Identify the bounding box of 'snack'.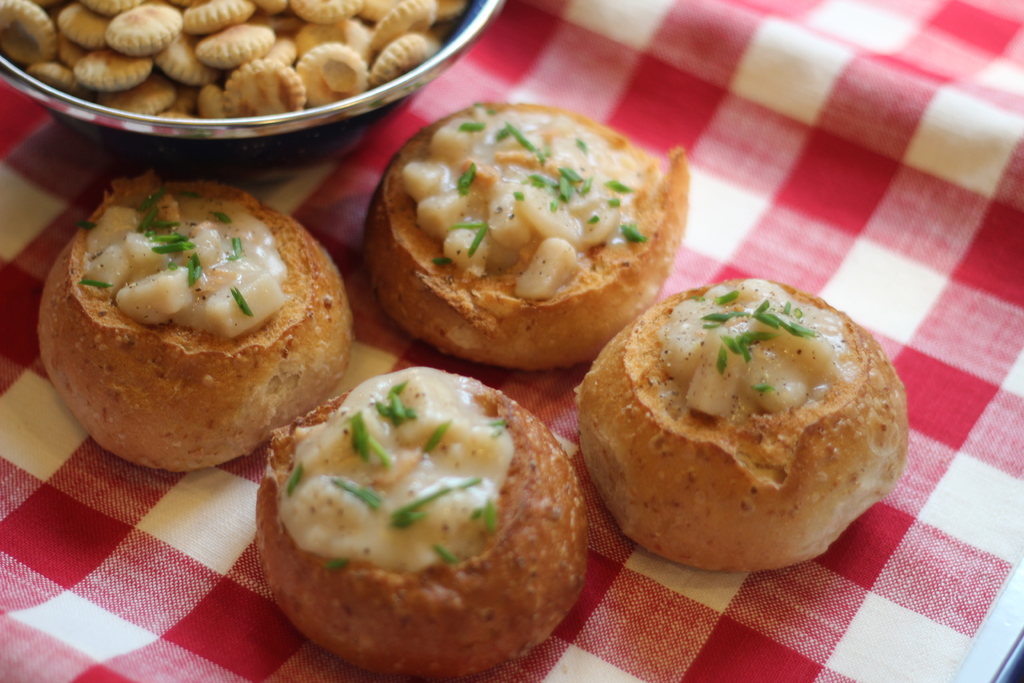
69, 8, 451, 121.
